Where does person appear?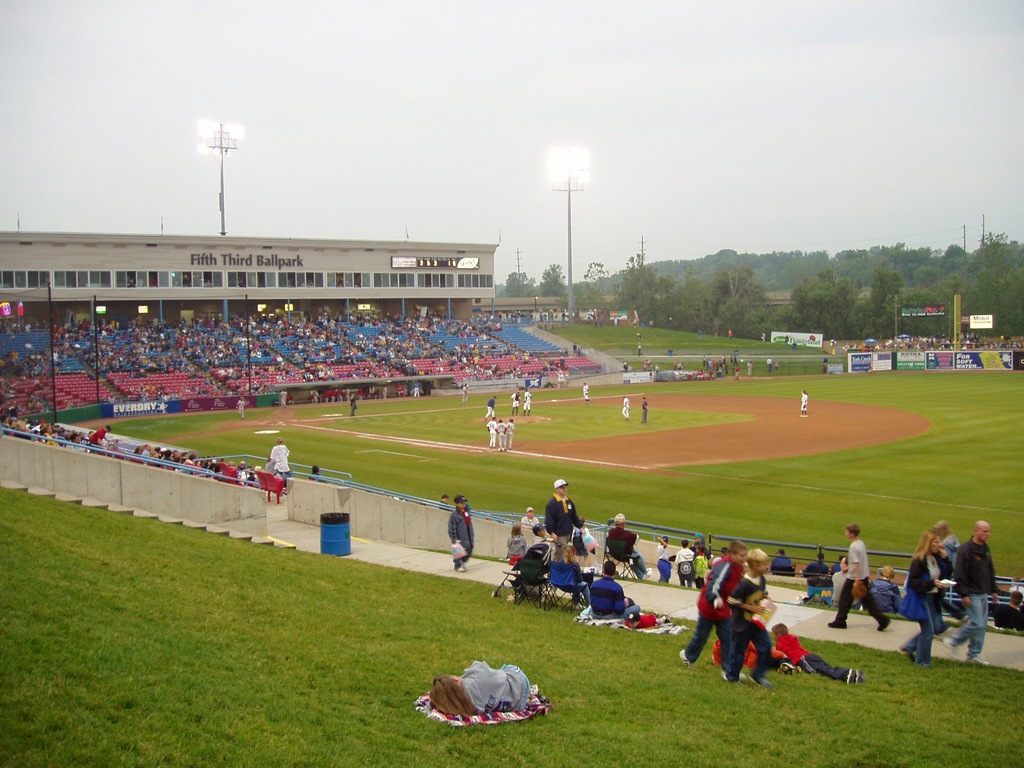
Appears at left=867, top=563, right=902, bottom=615.
